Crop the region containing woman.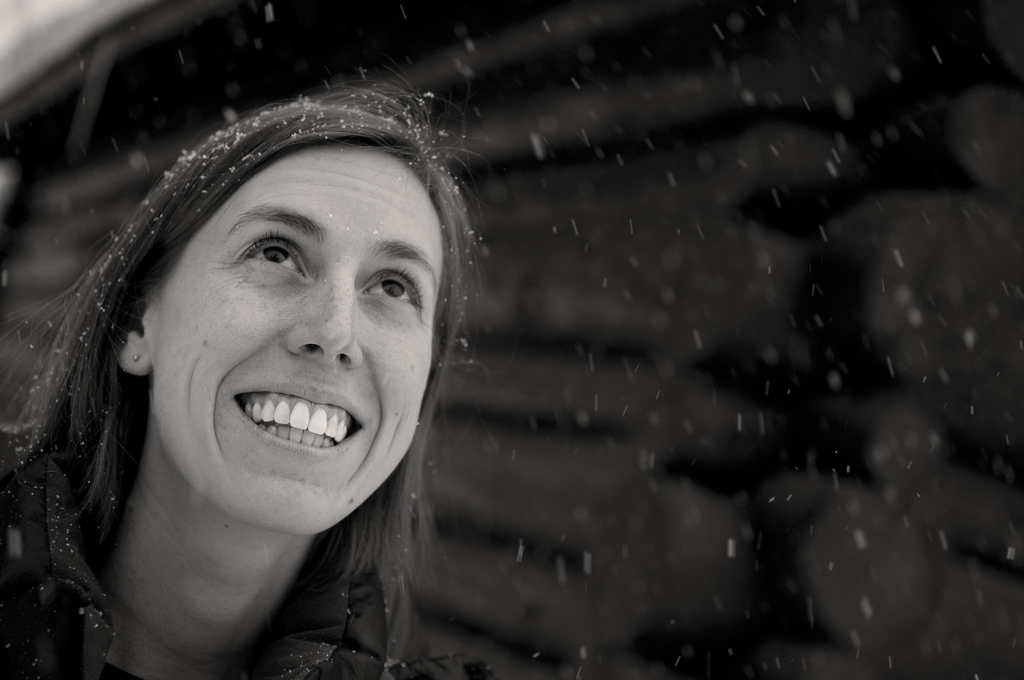
Crop region: x1=0, y1=58, x2=586, y2=679.
